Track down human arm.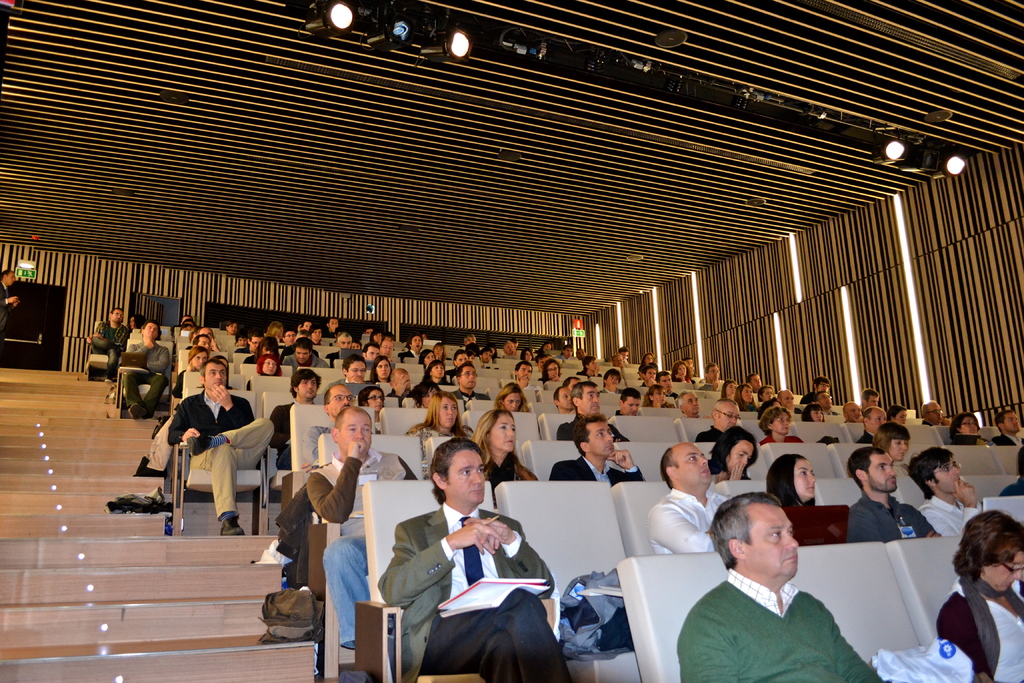
Tracked to locate(842, 507, 950, 547).
